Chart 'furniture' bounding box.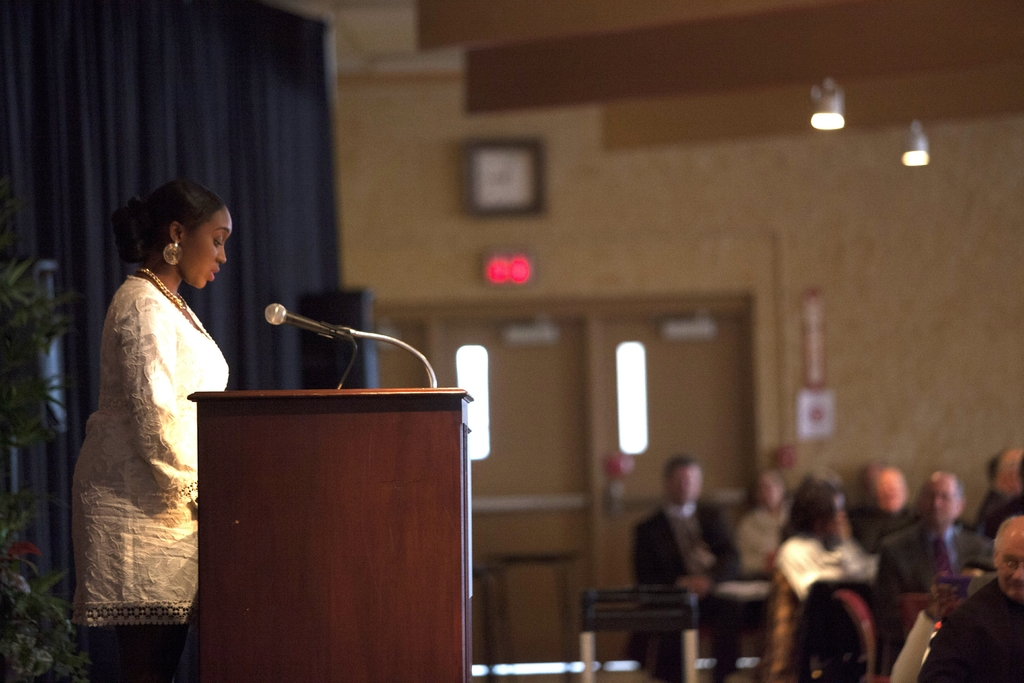
Charted: rect(578, 585, 701, 682).
